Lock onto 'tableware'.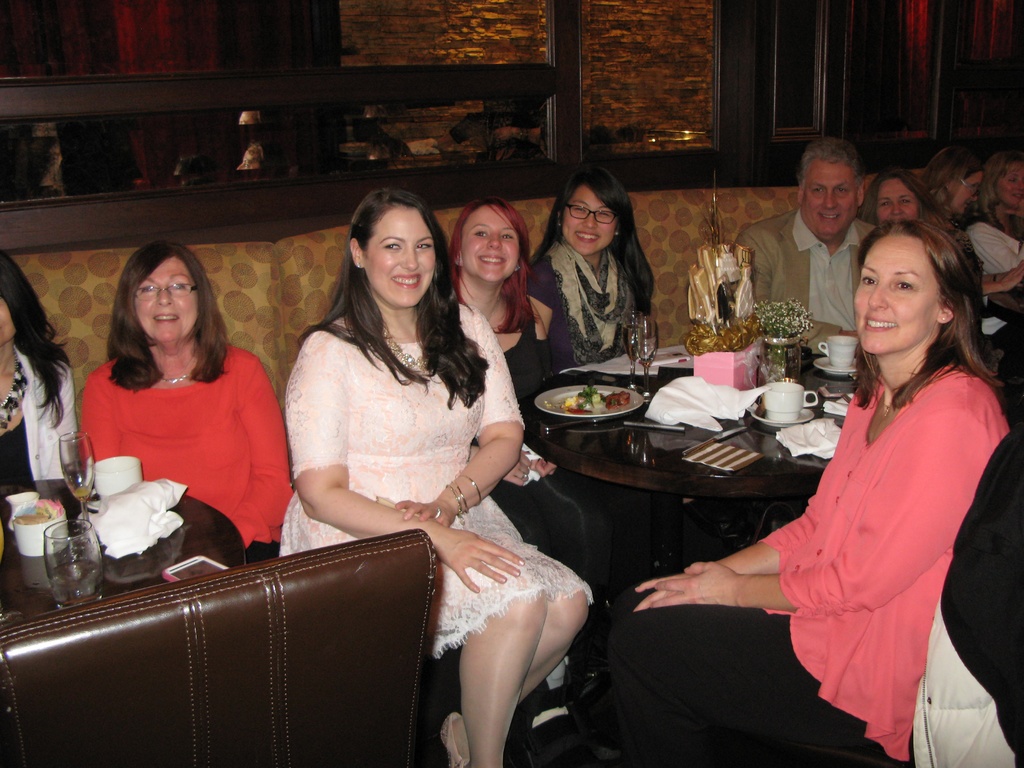
Locked: box(10, 500, 74, 558).
